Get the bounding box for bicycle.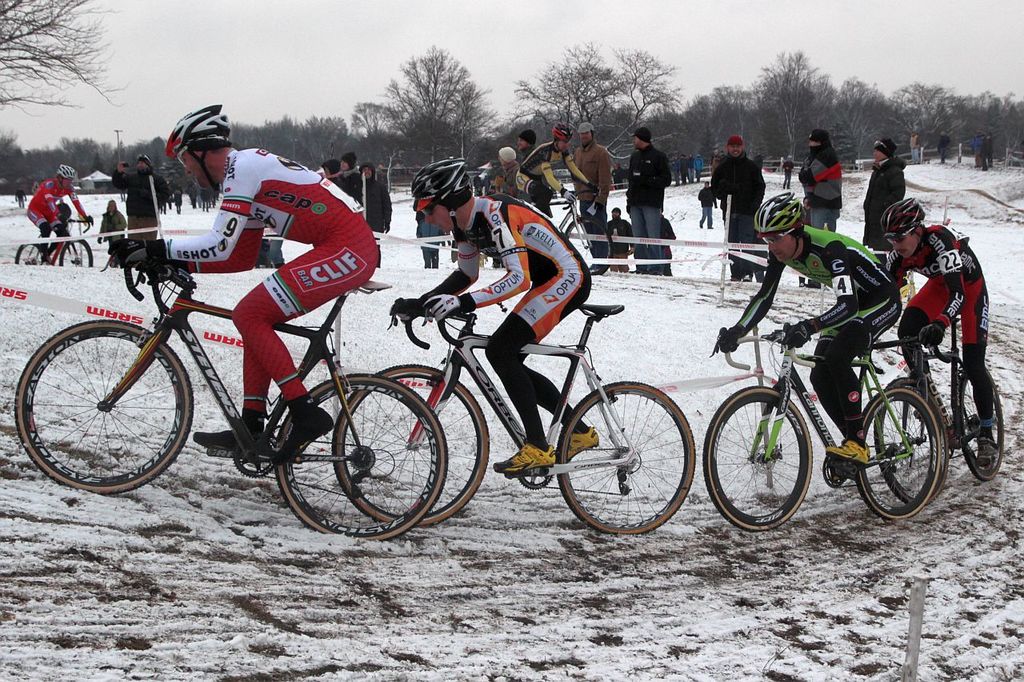
(855, 309, 1011, 507).
